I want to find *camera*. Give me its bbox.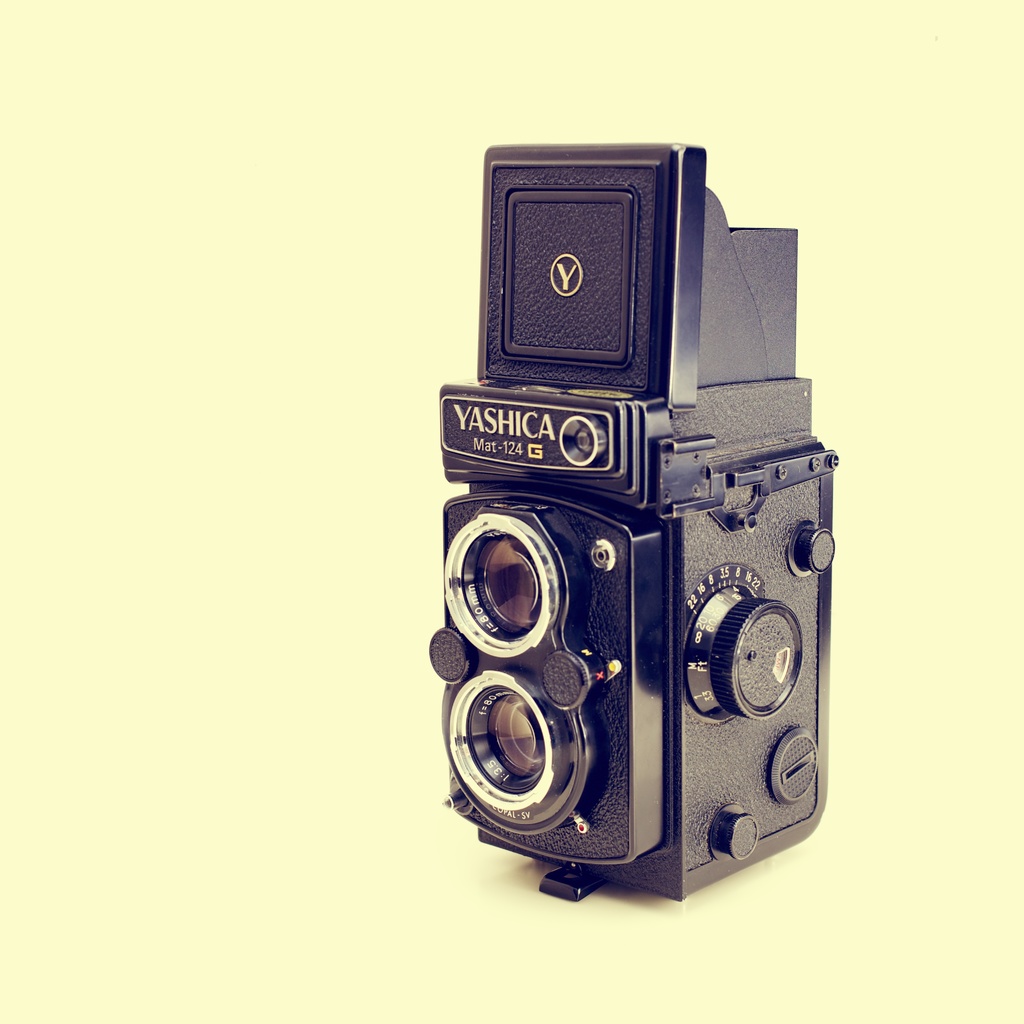
detection(427, 136, 844, 917).
